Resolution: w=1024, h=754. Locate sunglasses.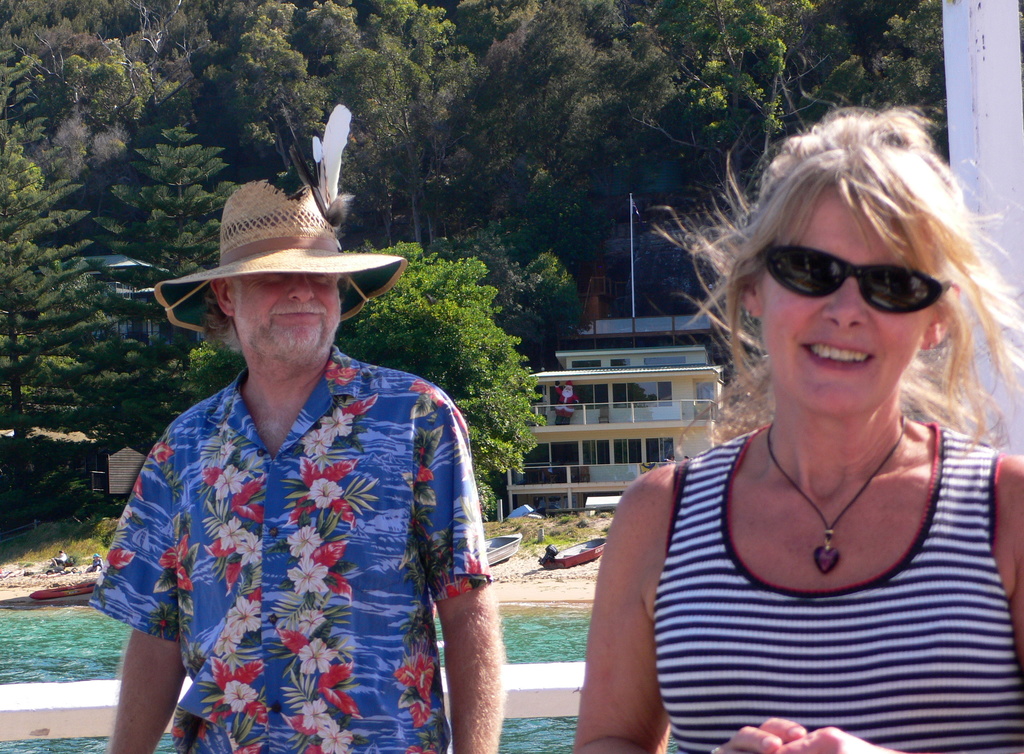
bbox=[764, 244, 950, 319].
